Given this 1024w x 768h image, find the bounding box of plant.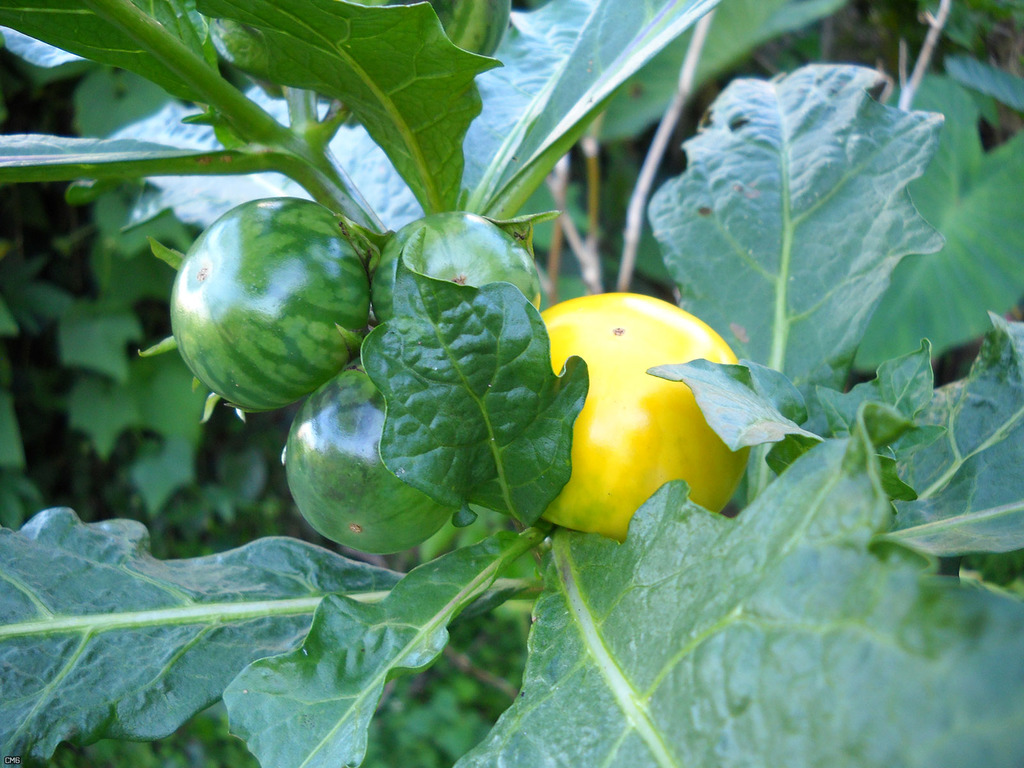
[x1=39, y1=24, x2=973, y2=758].
